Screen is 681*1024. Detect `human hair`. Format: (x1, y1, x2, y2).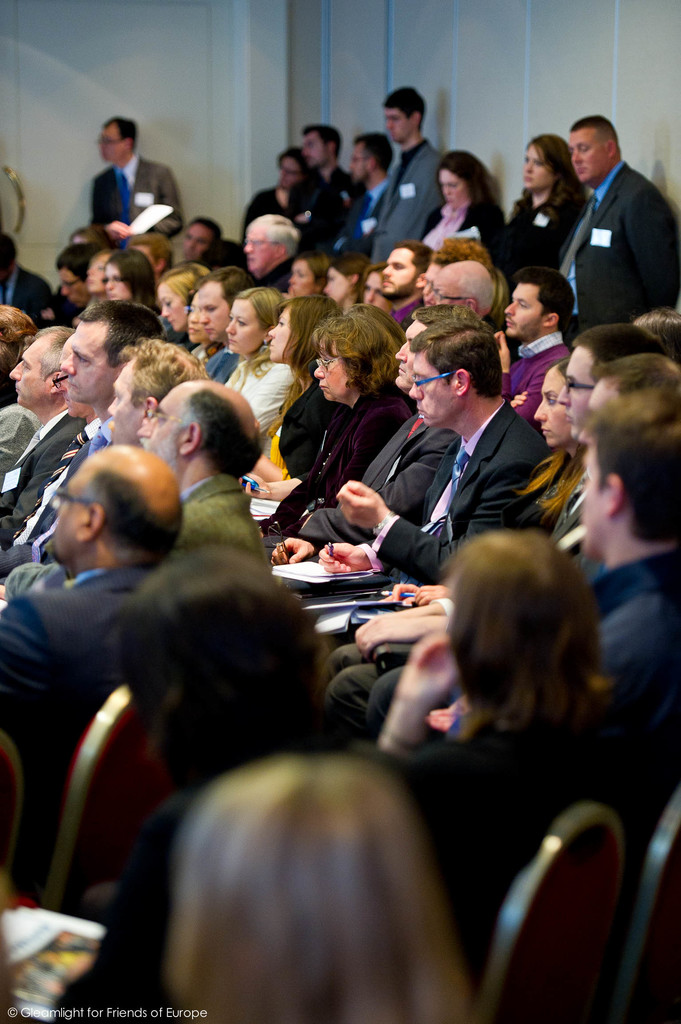
(513, 266, 574, 332).
